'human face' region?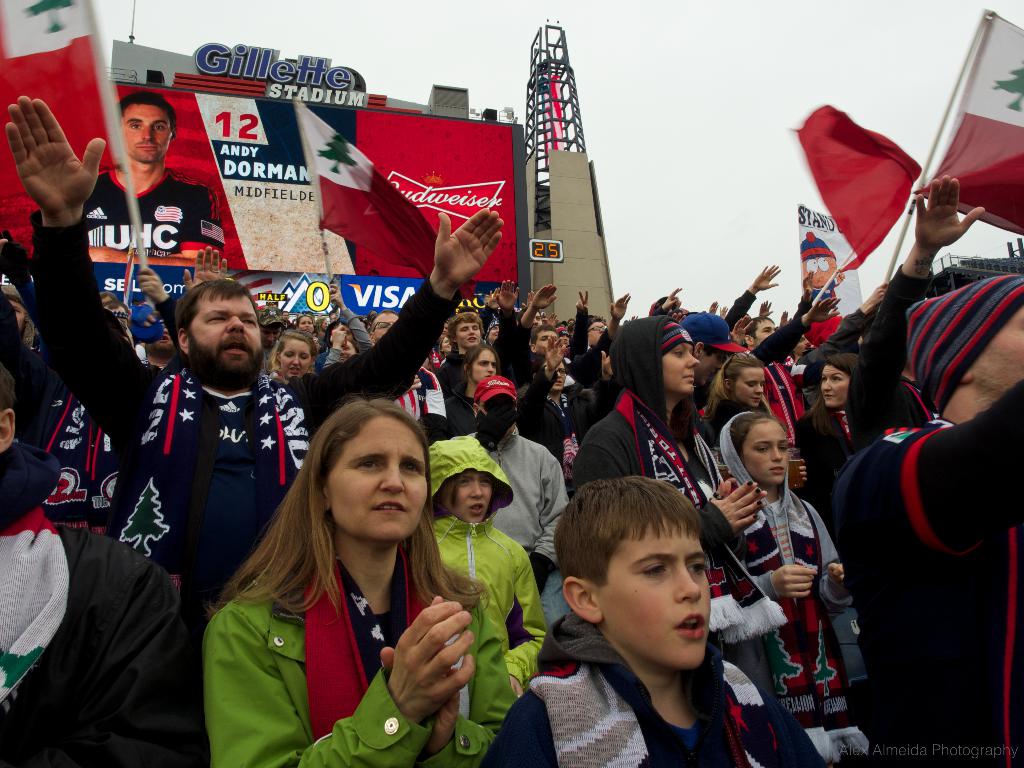
822,365,847,408
